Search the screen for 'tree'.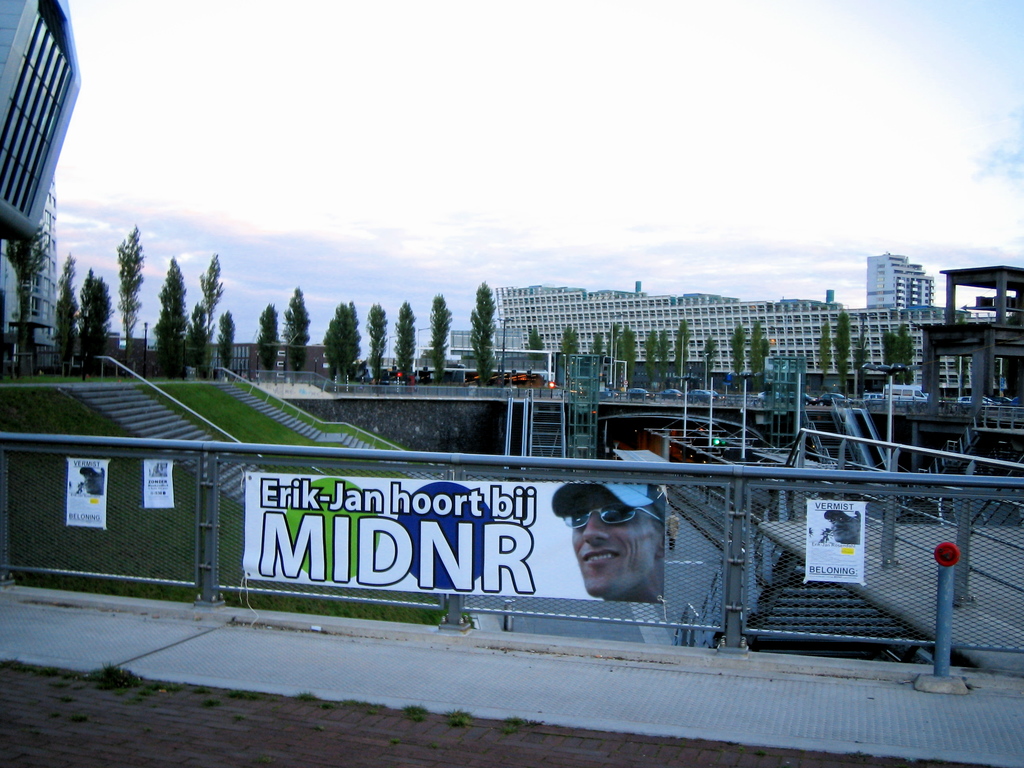
Found at (282, 283, 312, 381).
